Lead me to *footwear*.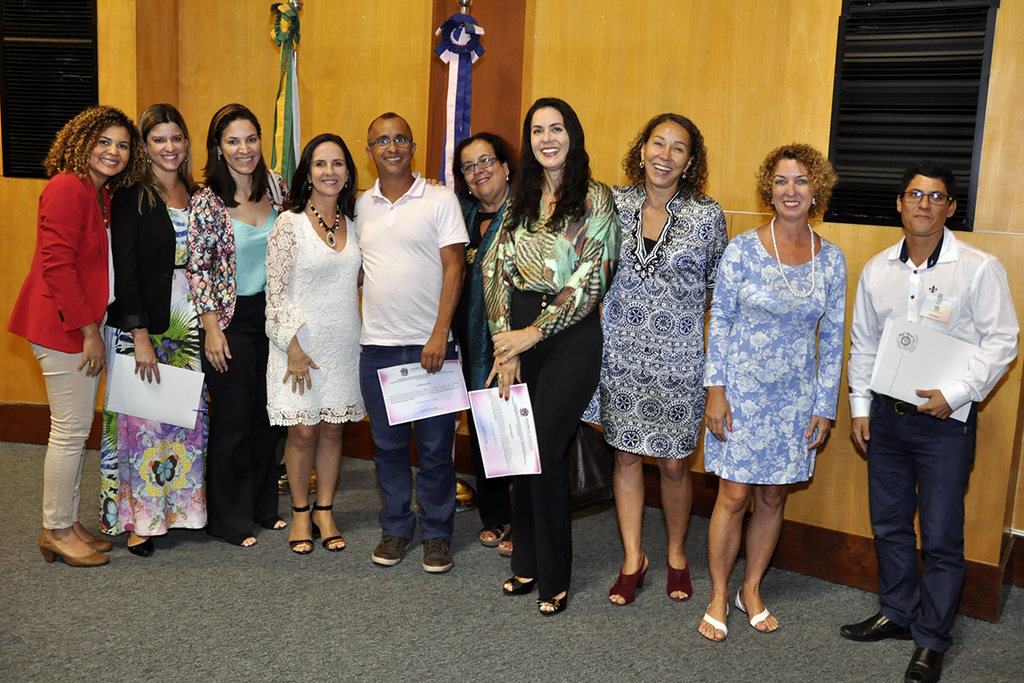
Lead to 734,588,772,625.
